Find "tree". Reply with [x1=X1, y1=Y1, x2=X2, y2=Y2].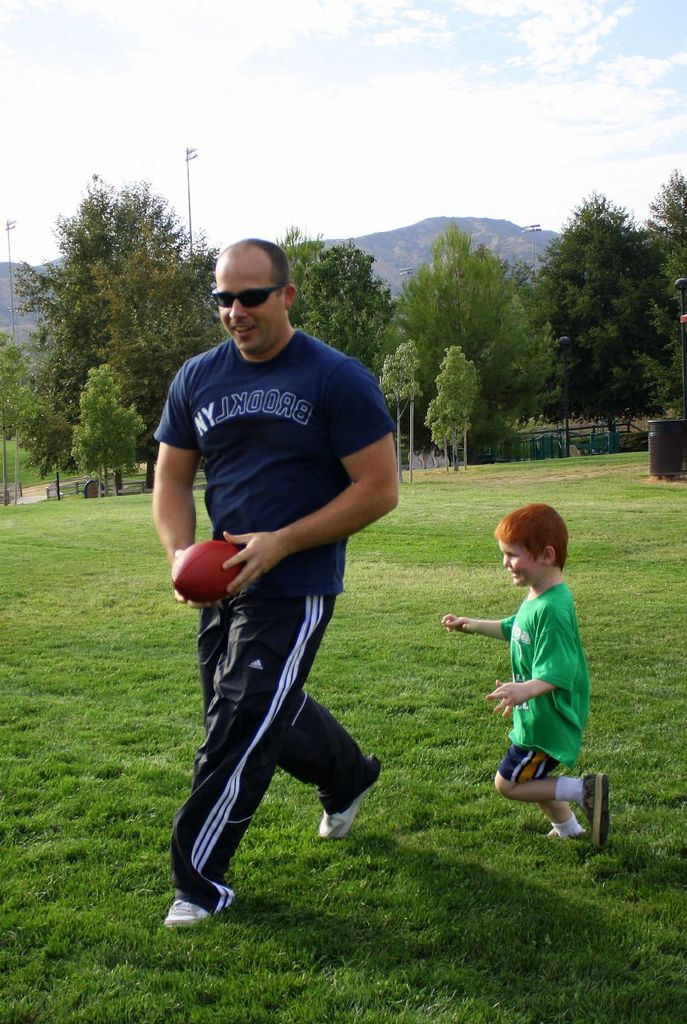
[x1=374, y1=334, x2=417, y2=483].
